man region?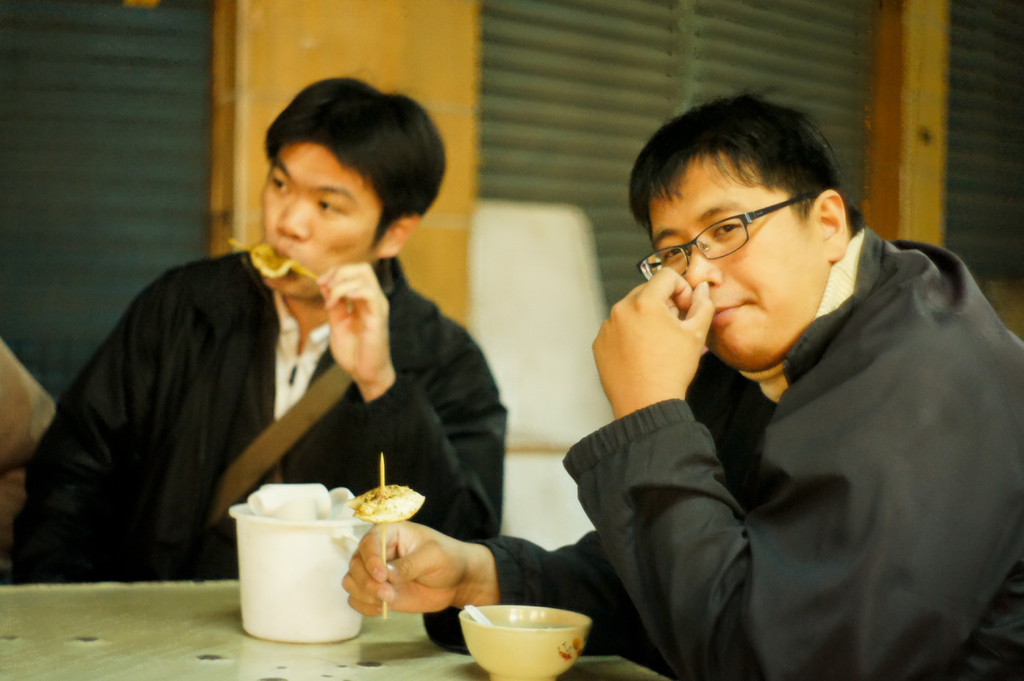
(left=346, top=87, right=1023, bottom=680)
